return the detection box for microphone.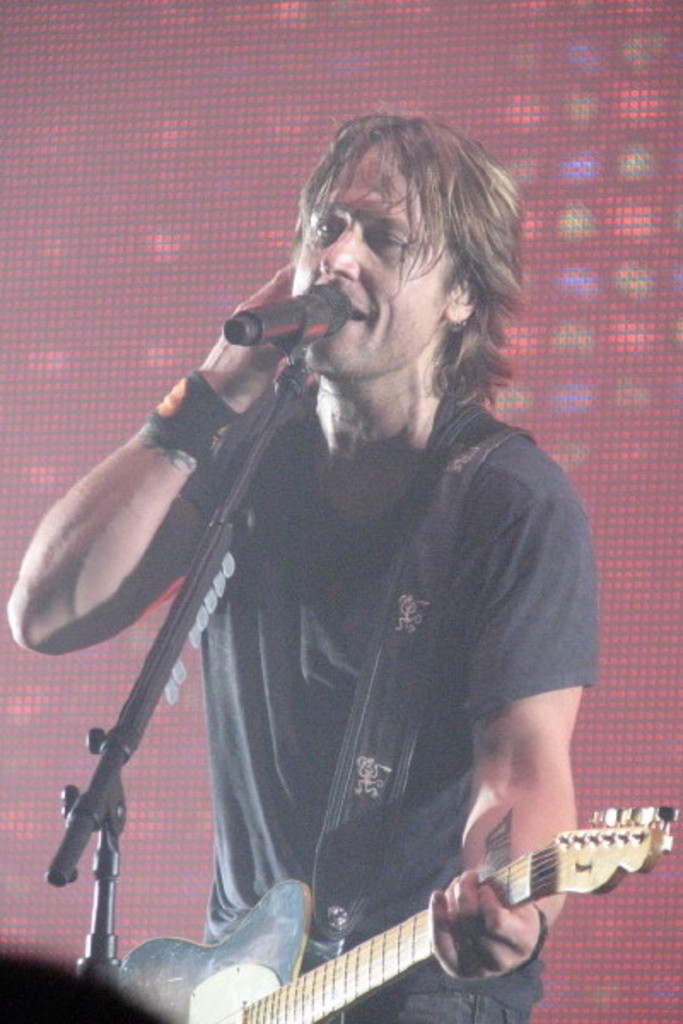
region(198, 256, 352, 410).
